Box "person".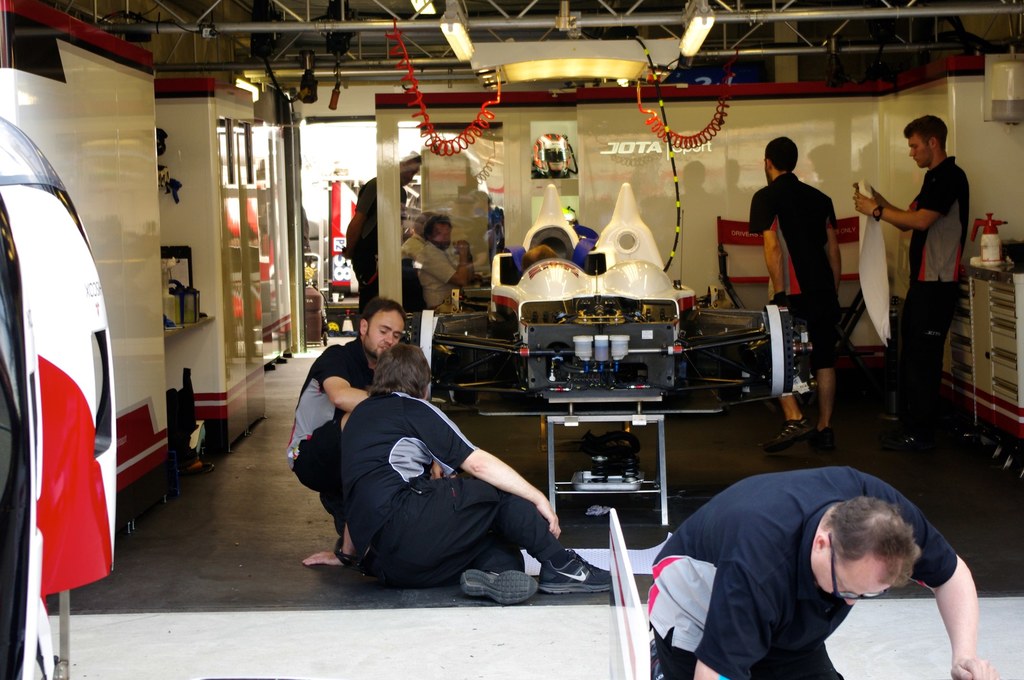
region(306, 347, 625, 588).
